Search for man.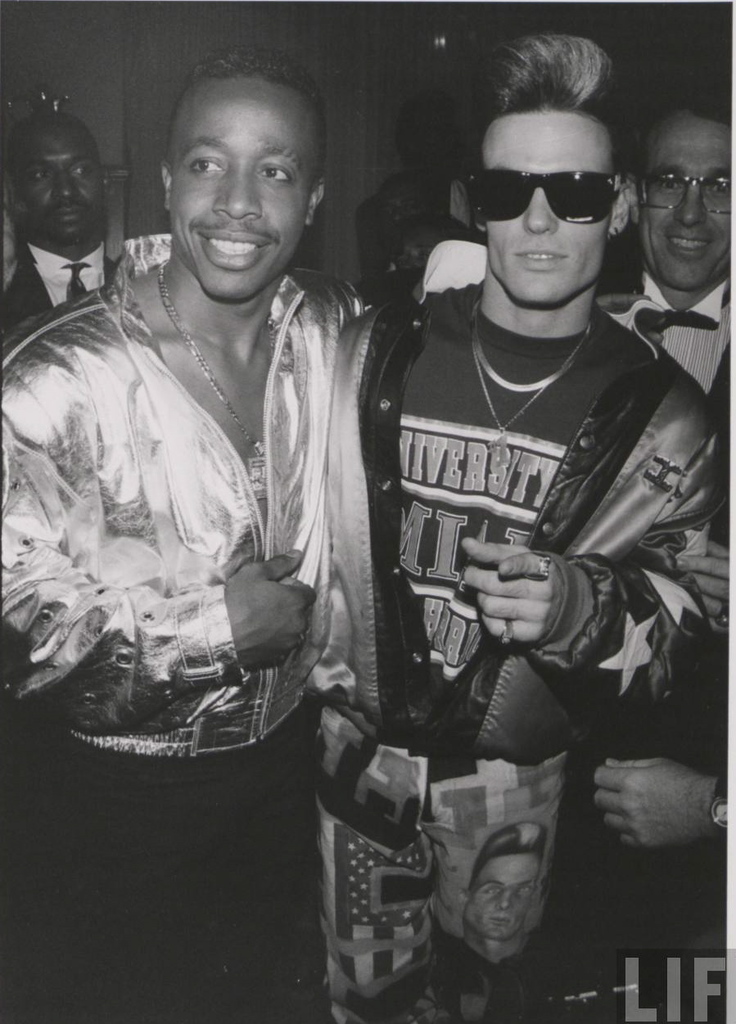
Found at BBox(594, 85, 735, 421).
